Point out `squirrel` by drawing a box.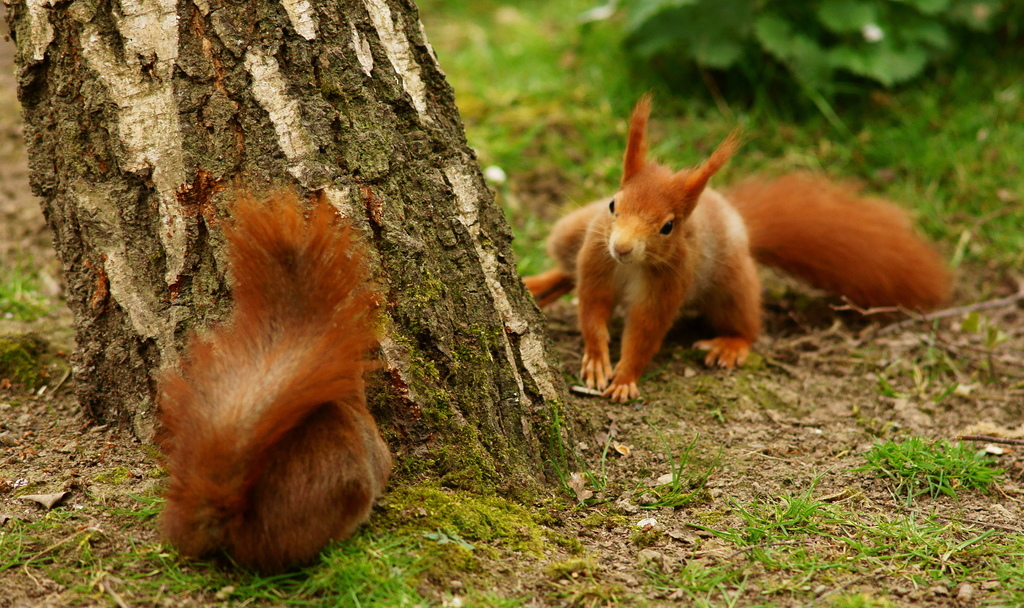
bbox=(153, 170, 396, 578).
